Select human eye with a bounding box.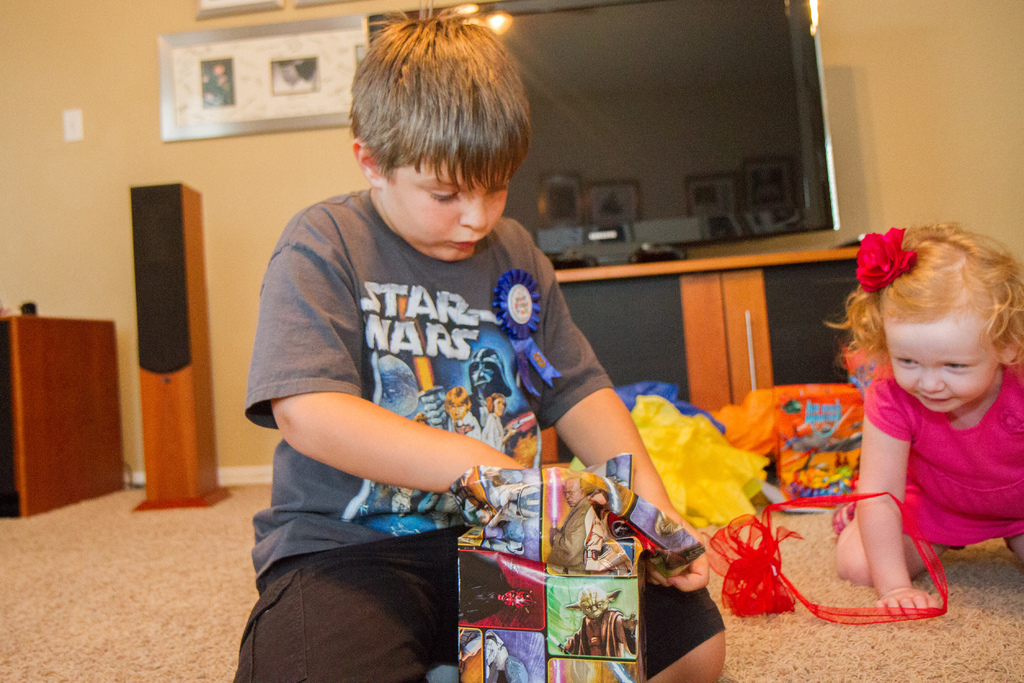
locate(936, 357, 971, 372).
